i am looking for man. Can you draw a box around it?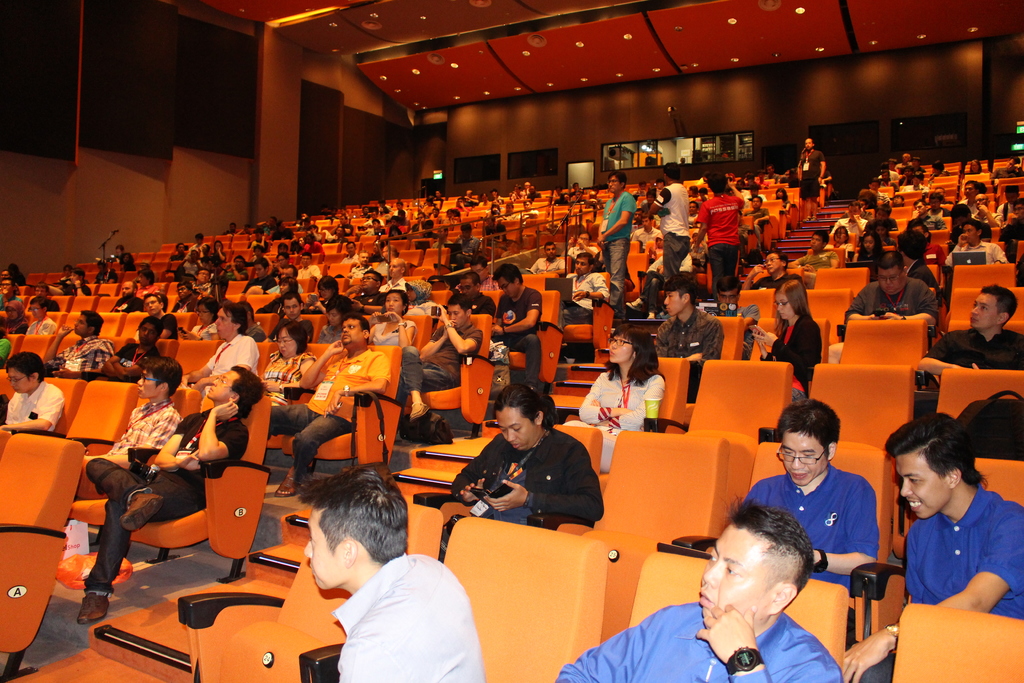
Sure, the bounding box is (342, 268, 385, 314).
